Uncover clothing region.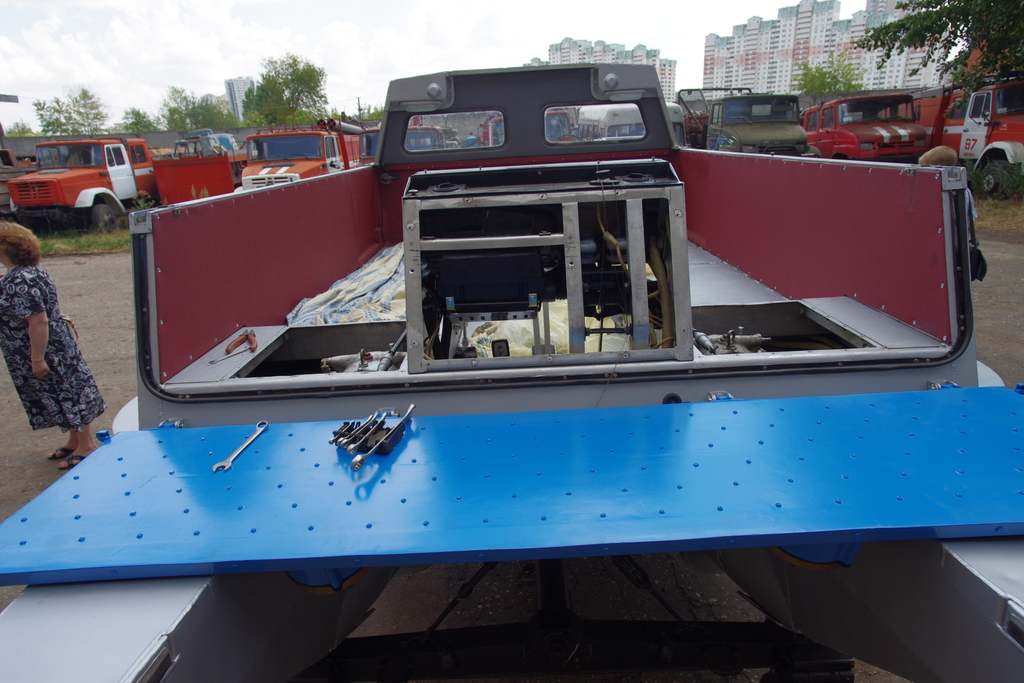
Uncovered: crop(3, 262, 95, 463).
